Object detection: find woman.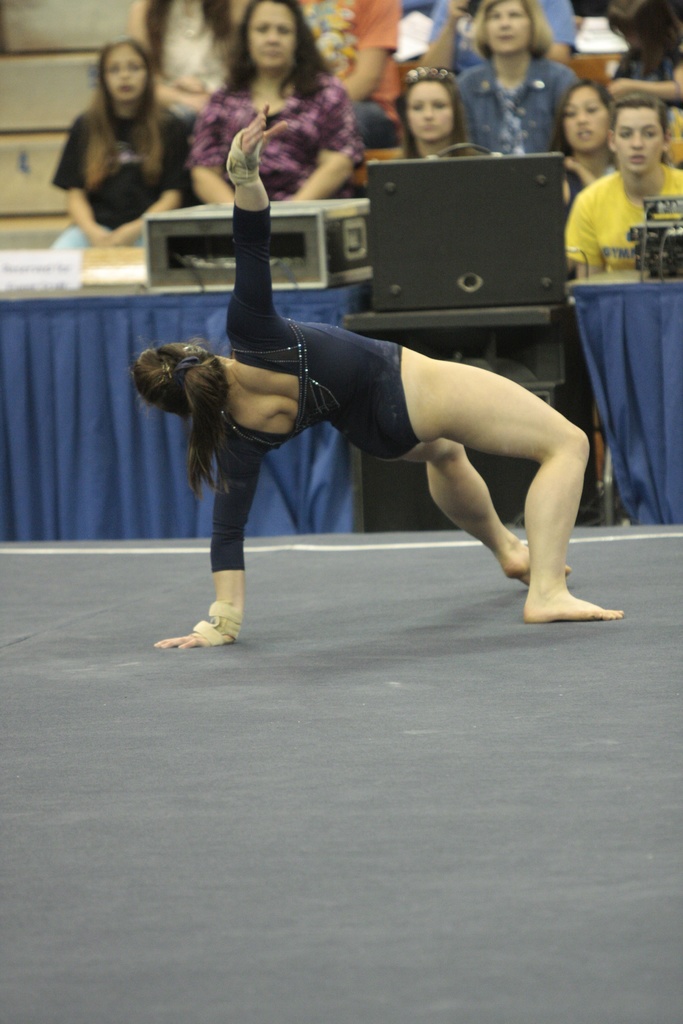
<box>127,113,625,653</box>.
